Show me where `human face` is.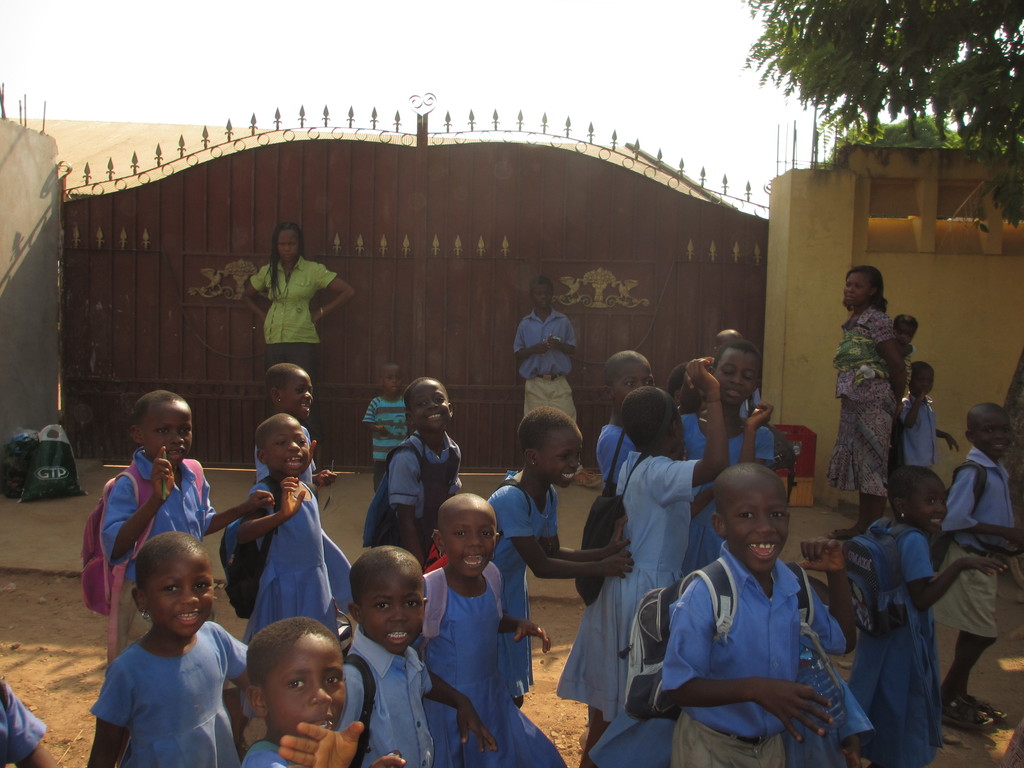
`human face` is at box(722, 481, 788, 574).
